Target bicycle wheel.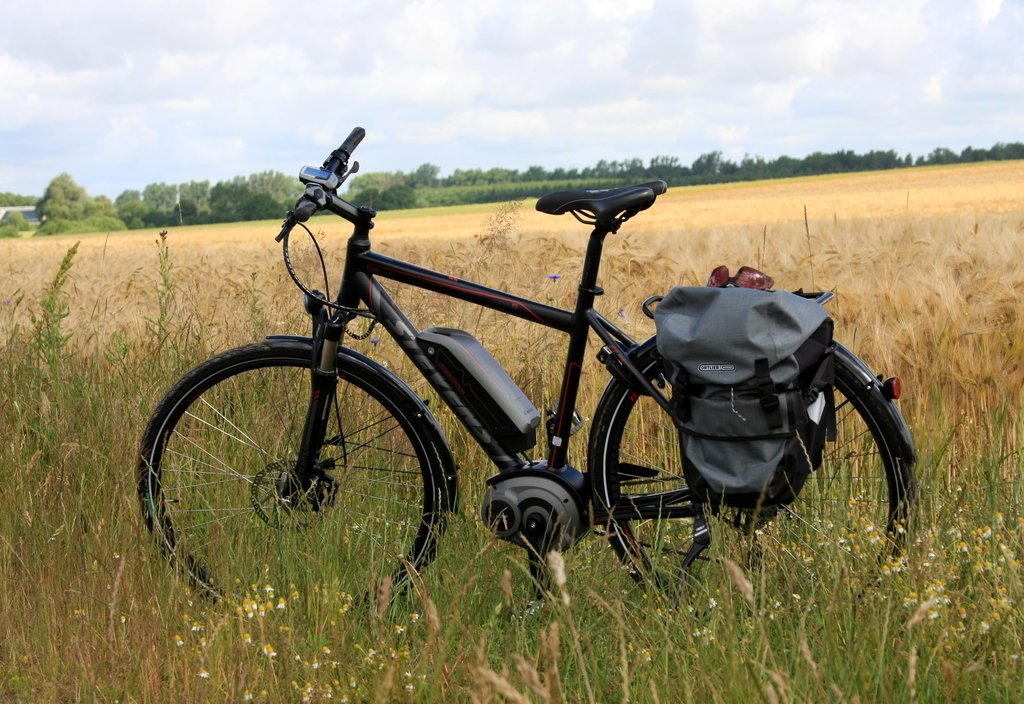
Target region: [593, 344, 917, 632].
